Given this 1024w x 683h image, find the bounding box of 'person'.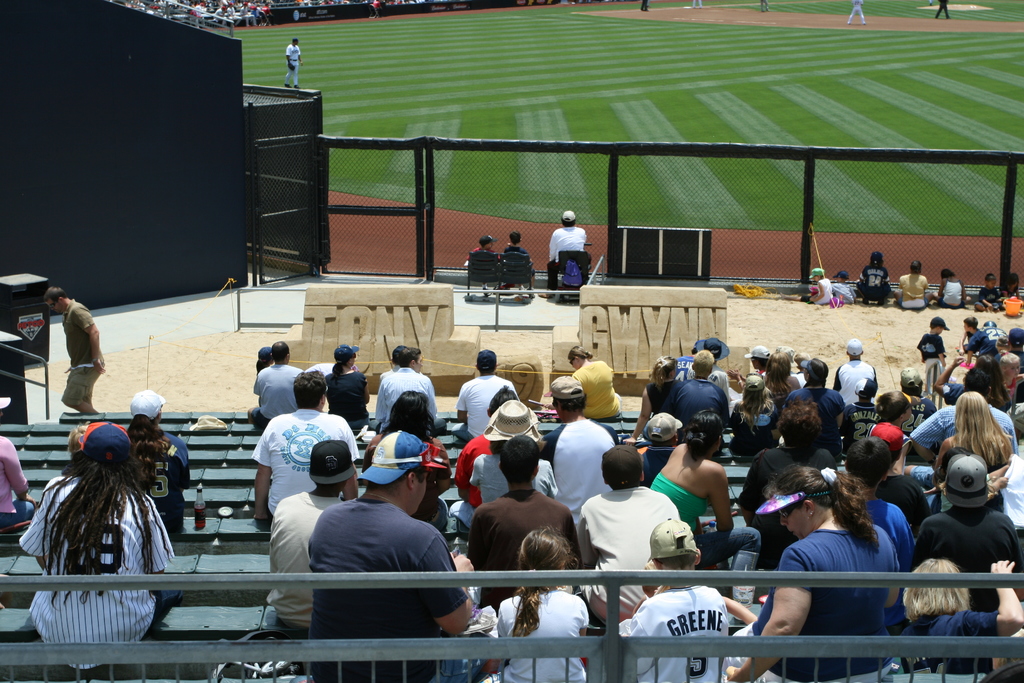
Rect(307, 361, 360, 379).
